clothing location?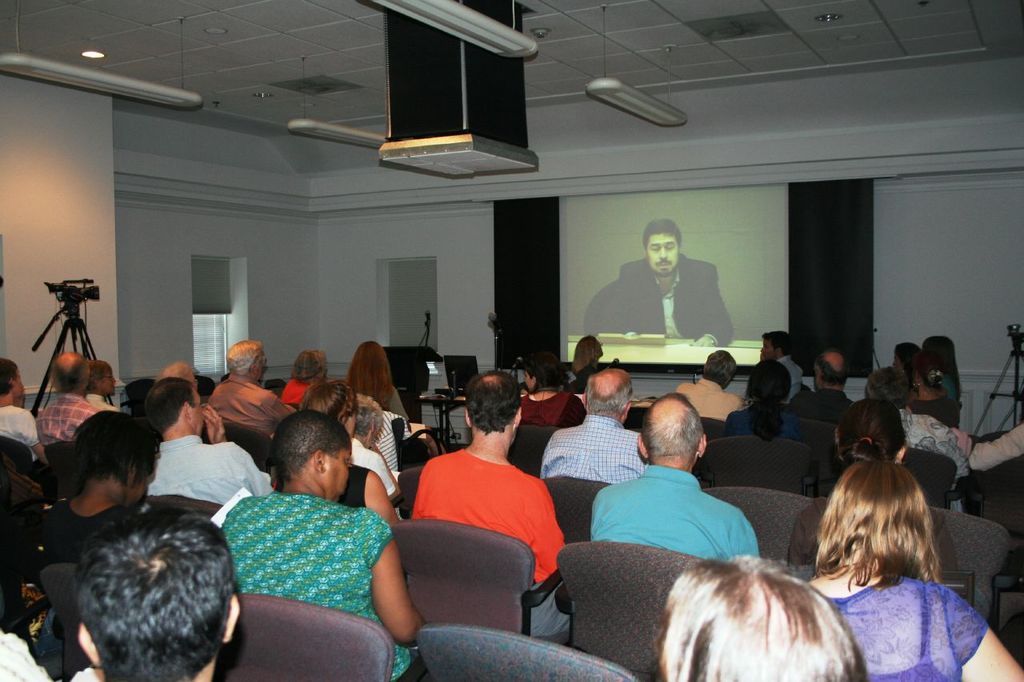
675 368 737 421
